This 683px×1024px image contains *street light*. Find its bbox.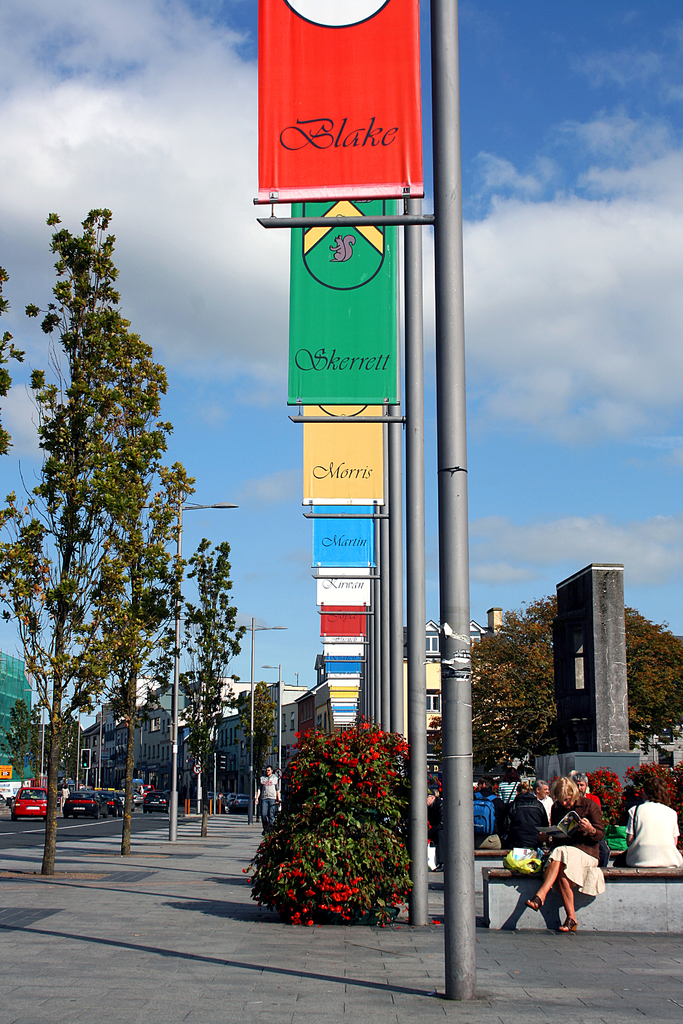
[265, 660, 291, 814].
